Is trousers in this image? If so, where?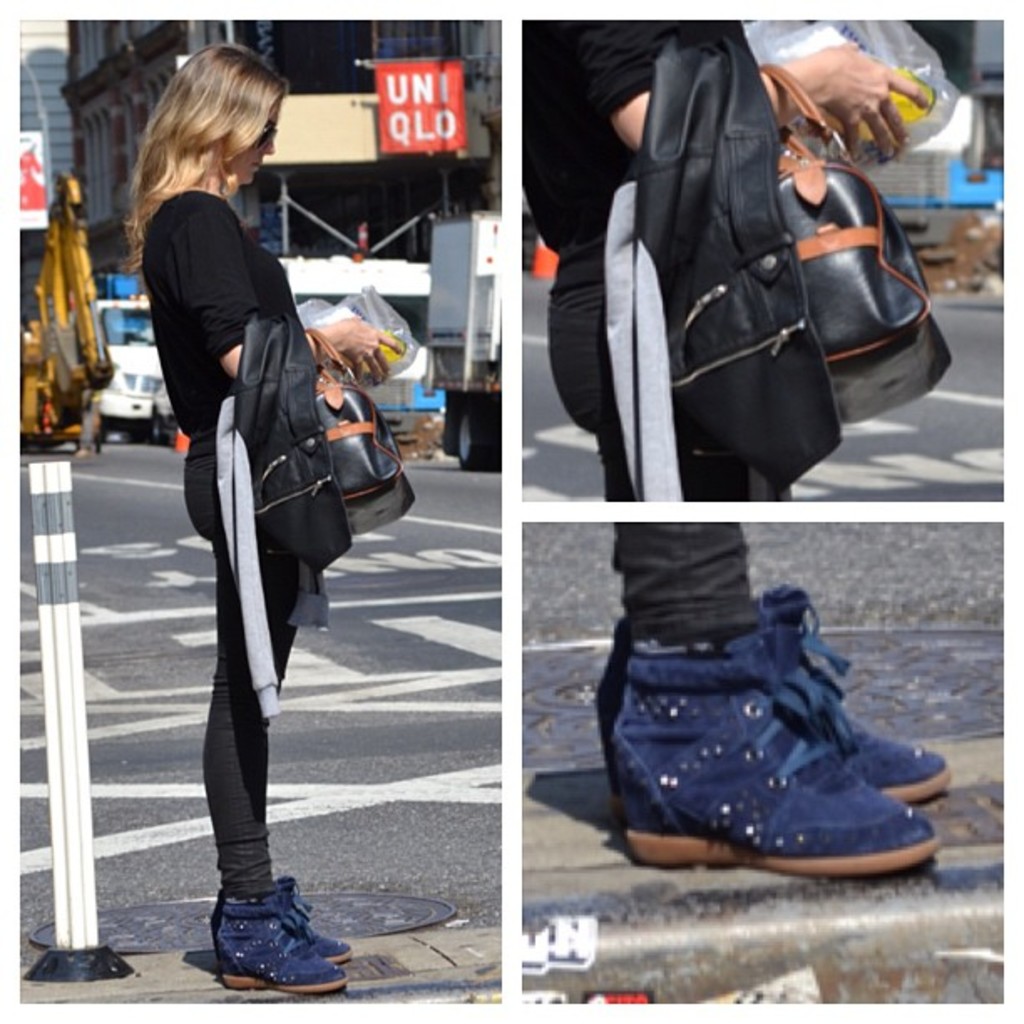
Yes, at [left=537, top=244, right=768, bottom=619].
